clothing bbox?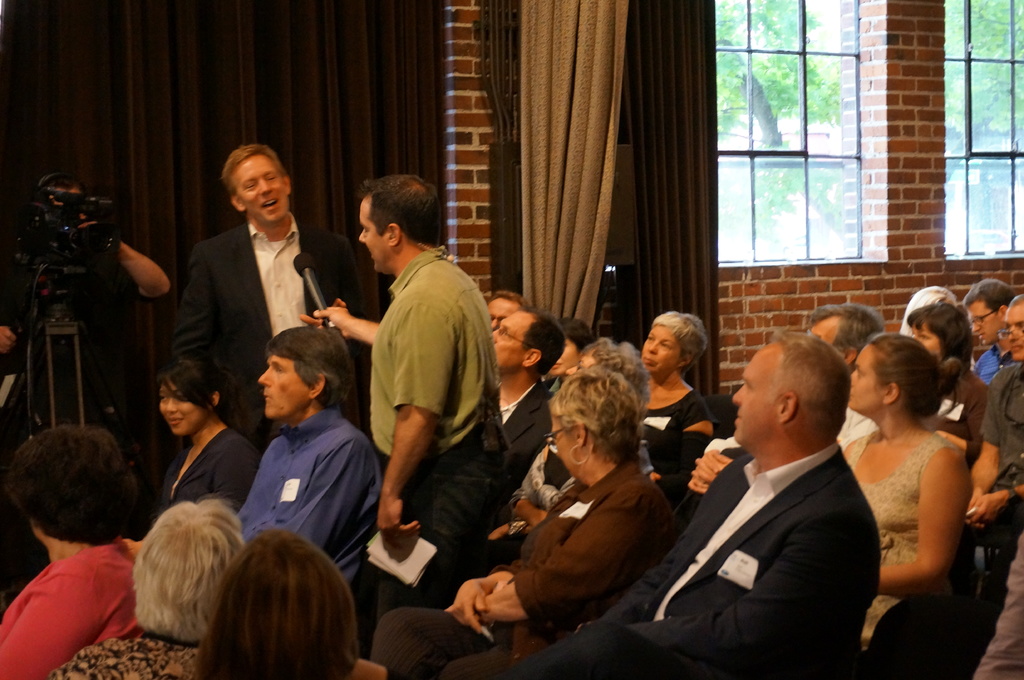
40:635:206:679
